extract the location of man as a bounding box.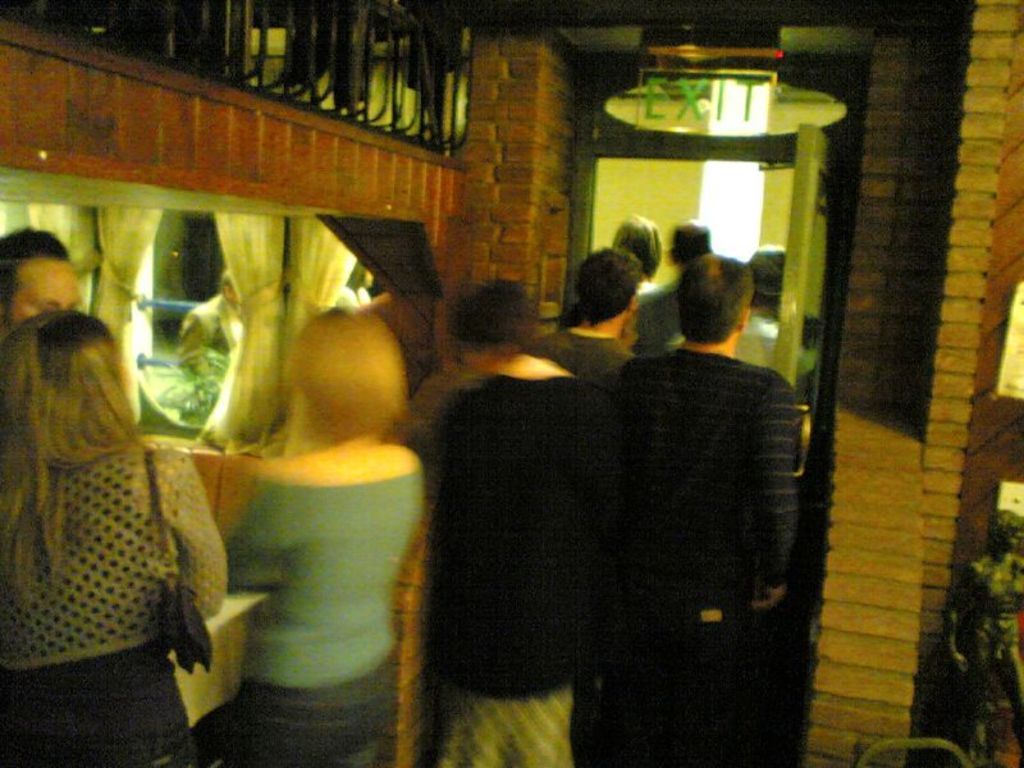
BBox(511, 234, 805, 731).
